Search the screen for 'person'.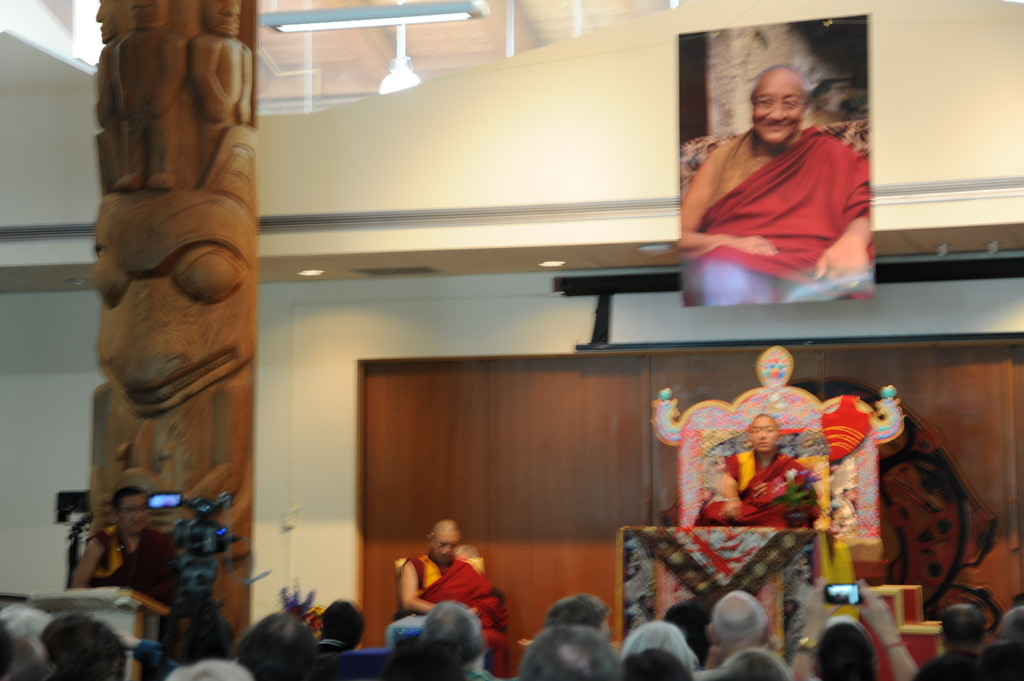
Found at select_region(905, 600, 988, 680).
